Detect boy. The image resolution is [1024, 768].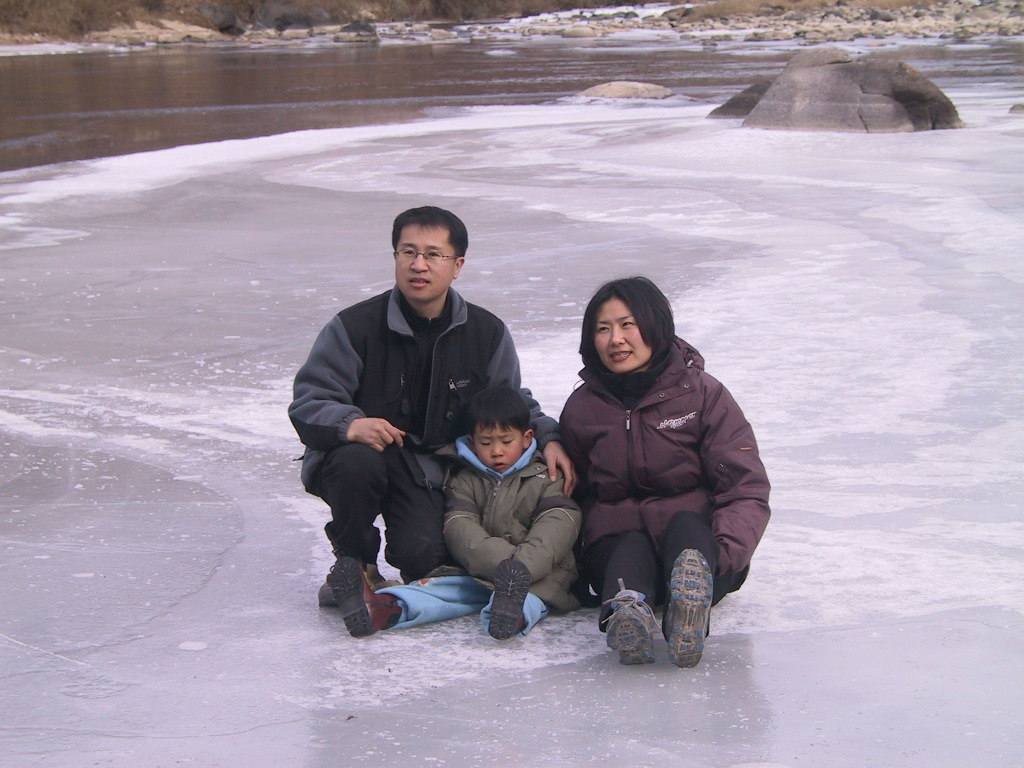
x1=333 y1=395 x2=583 y2=640.
